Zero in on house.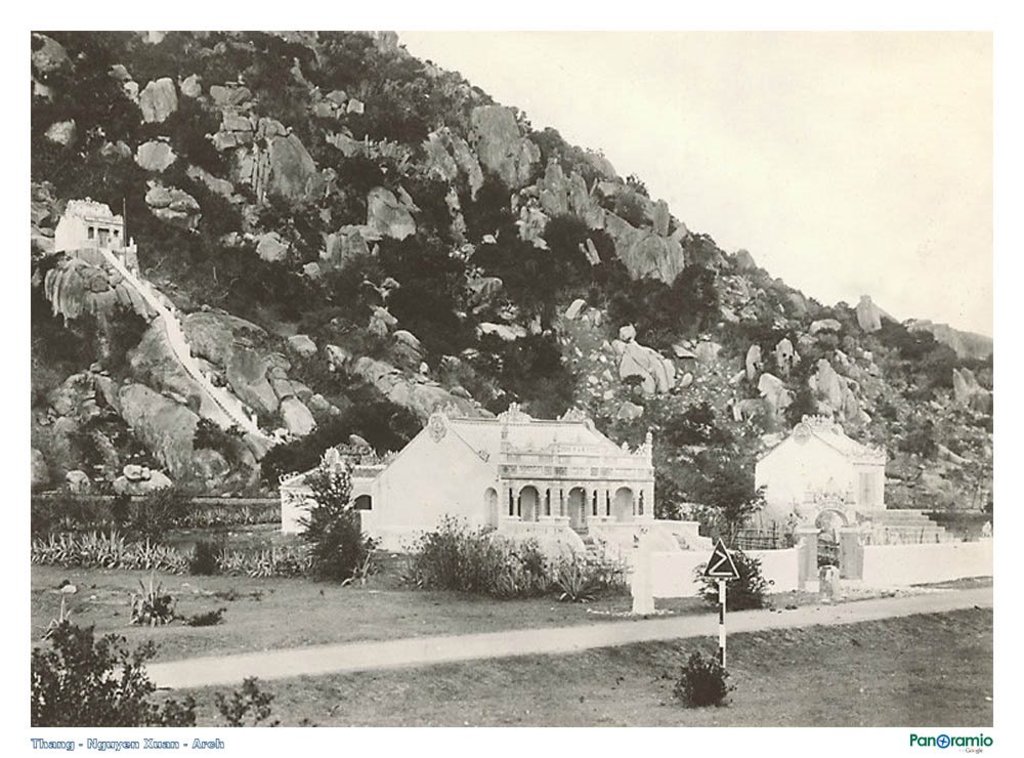
Zeroed in: 754, 411, 881, 557.
